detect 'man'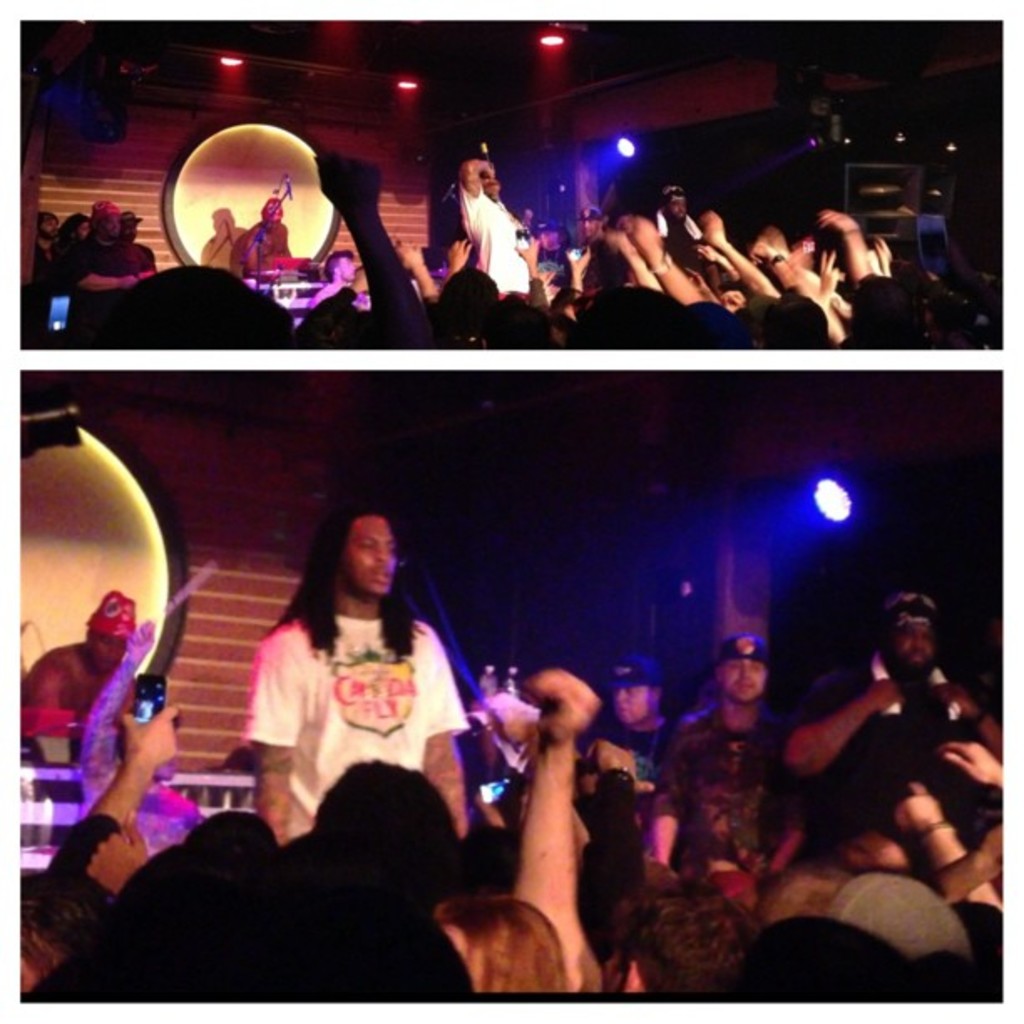
18,584,137,716
